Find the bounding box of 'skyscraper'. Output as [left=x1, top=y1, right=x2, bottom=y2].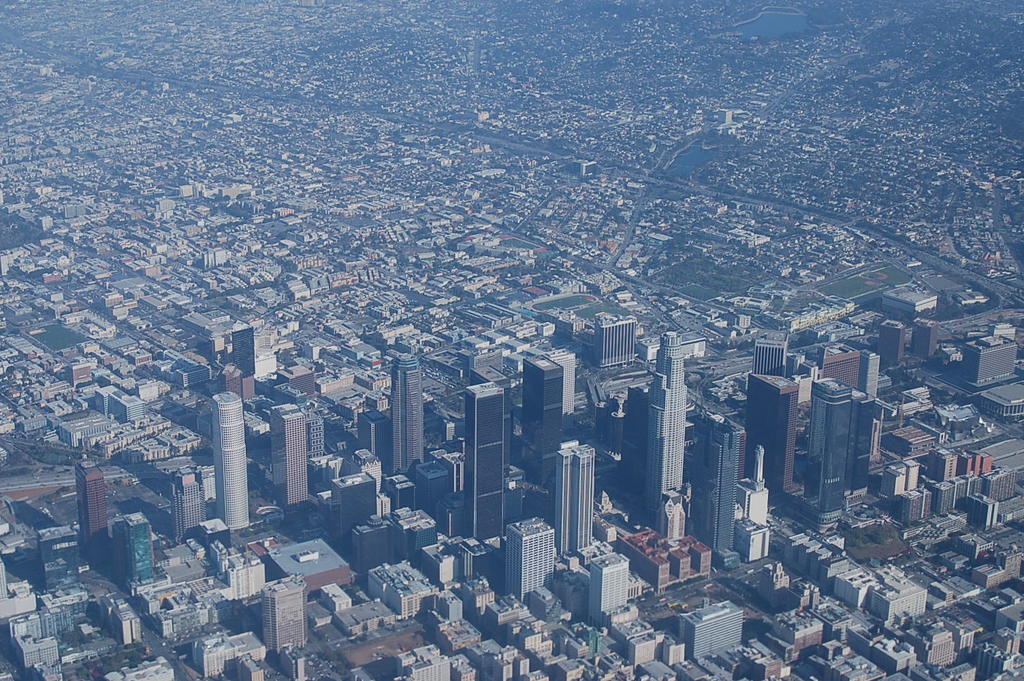
[left=468, top=363, right=511, bottom=475].
